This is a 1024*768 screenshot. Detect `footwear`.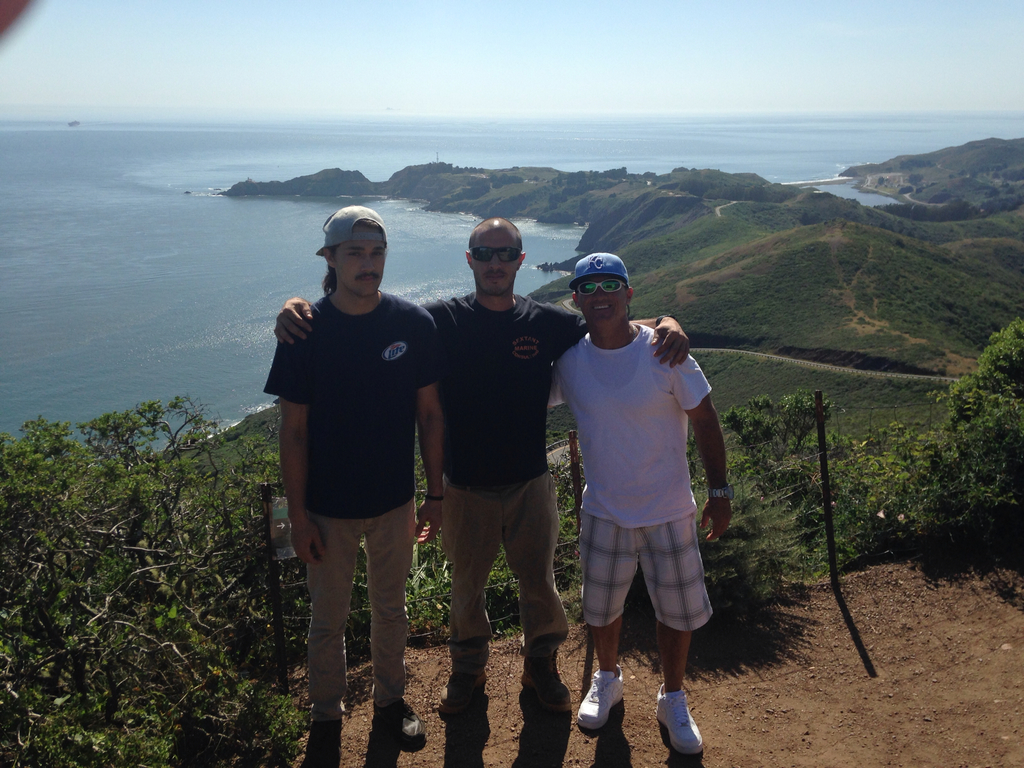
(left=439, top=669, right=483, bottom=714).
